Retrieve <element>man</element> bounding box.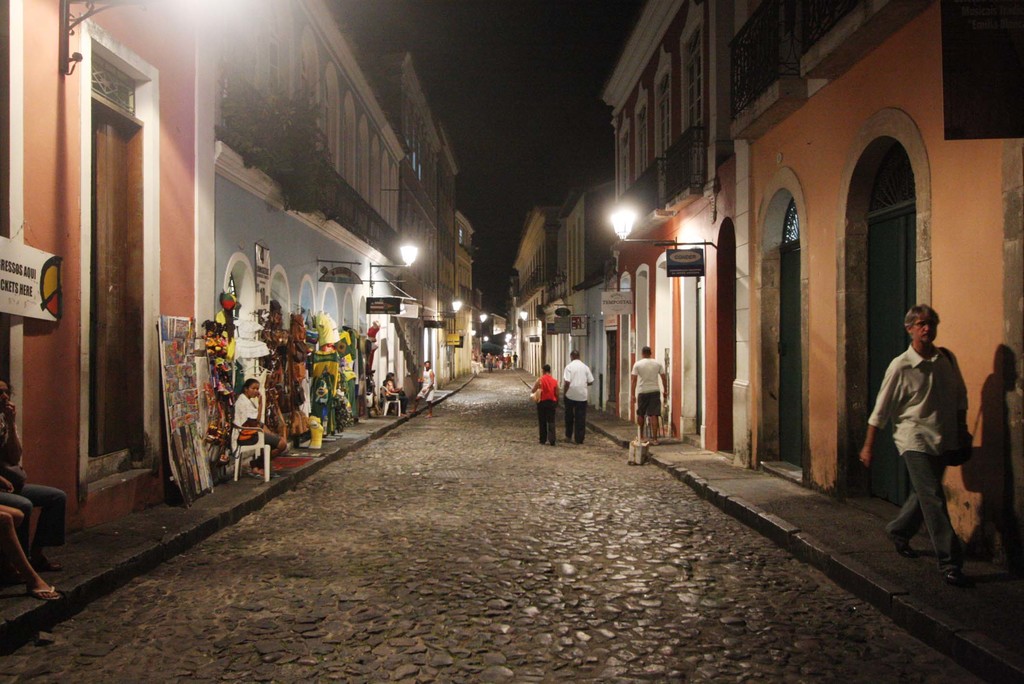
Bounding box: rect(563, 346, 596, 447).
